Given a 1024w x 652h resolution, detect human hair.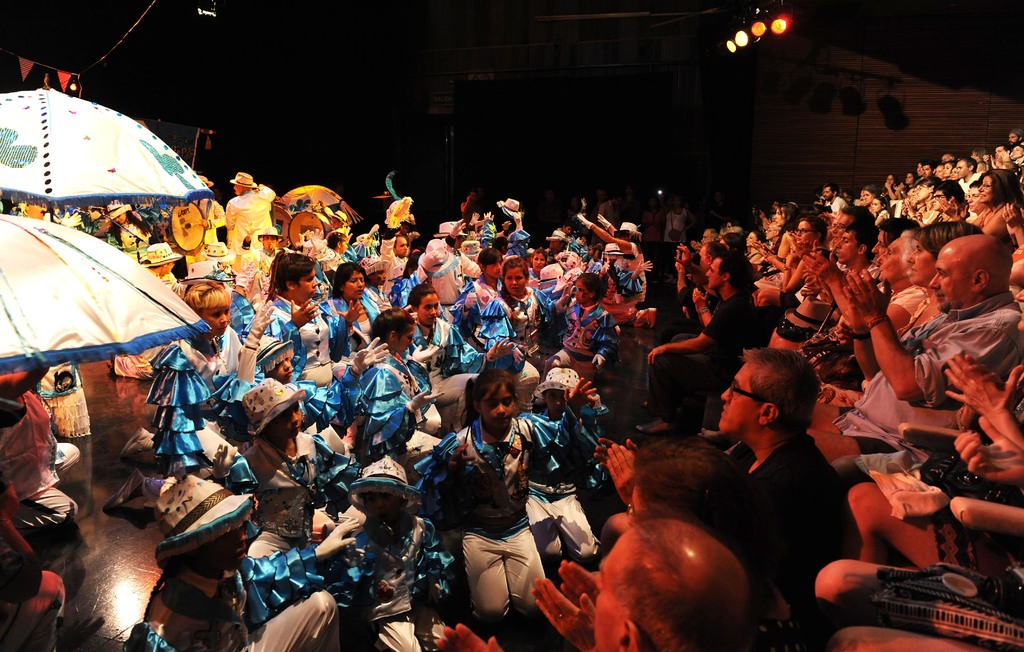
Rect(934, 177, 966, 208).
